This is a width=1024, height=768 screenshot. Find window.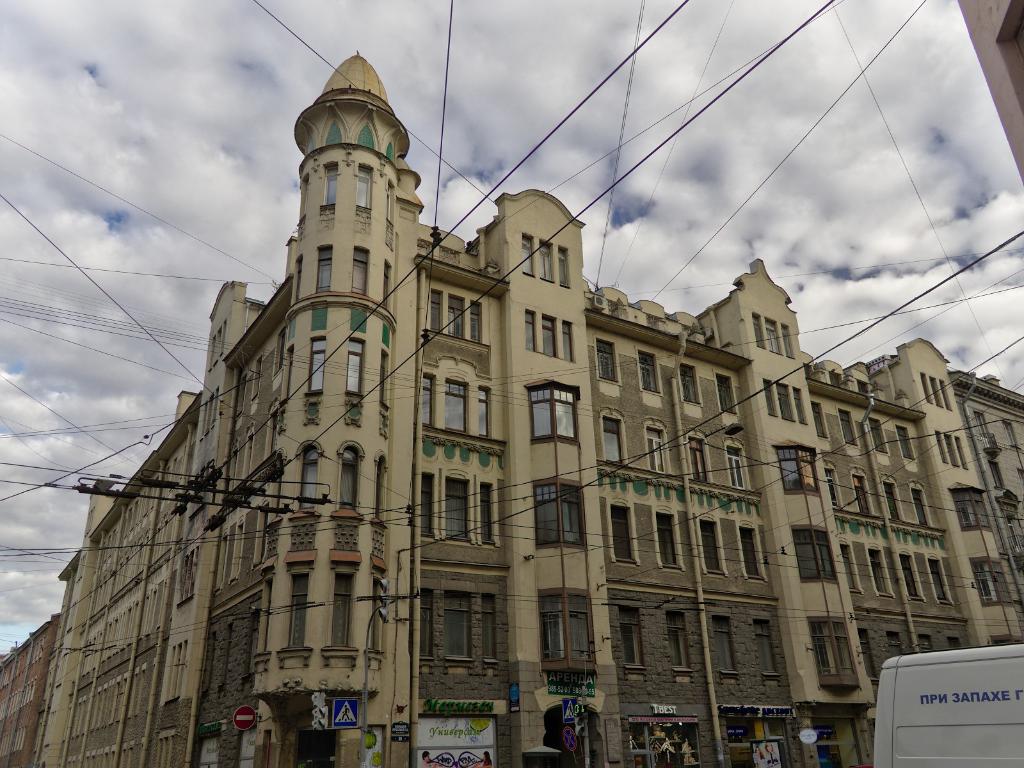
Bounding box: <box>609,505,637,563</box>.
